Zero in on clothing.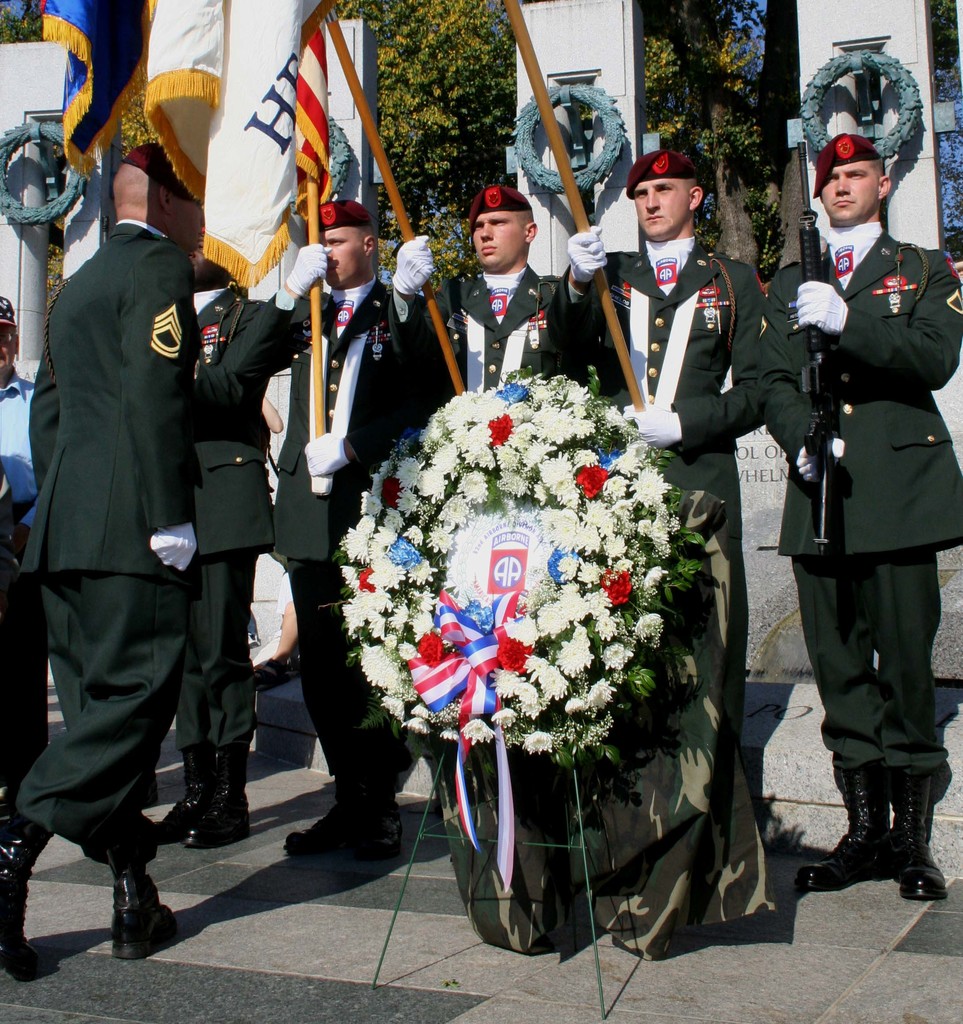
Zeroed in: select_region(550, 248, 762, 792).
